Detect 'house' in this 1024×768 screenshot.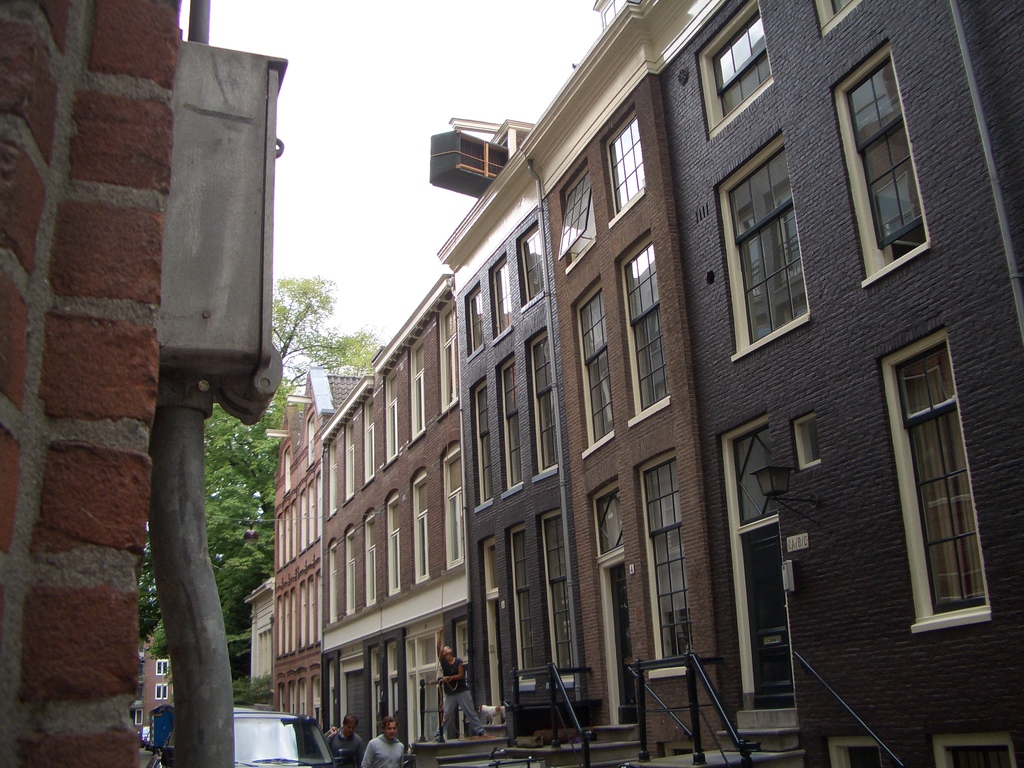
Detection: (136,698,146,733).
